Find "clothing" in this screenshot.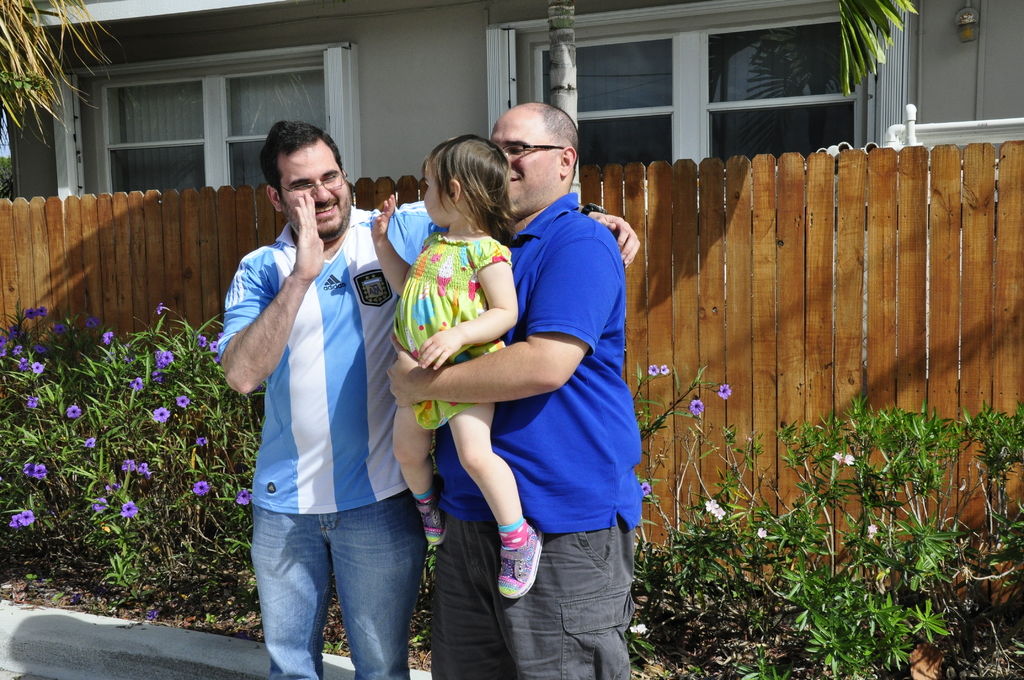
The bounding box for "clothing" is box(224, 143, 416, 637).
